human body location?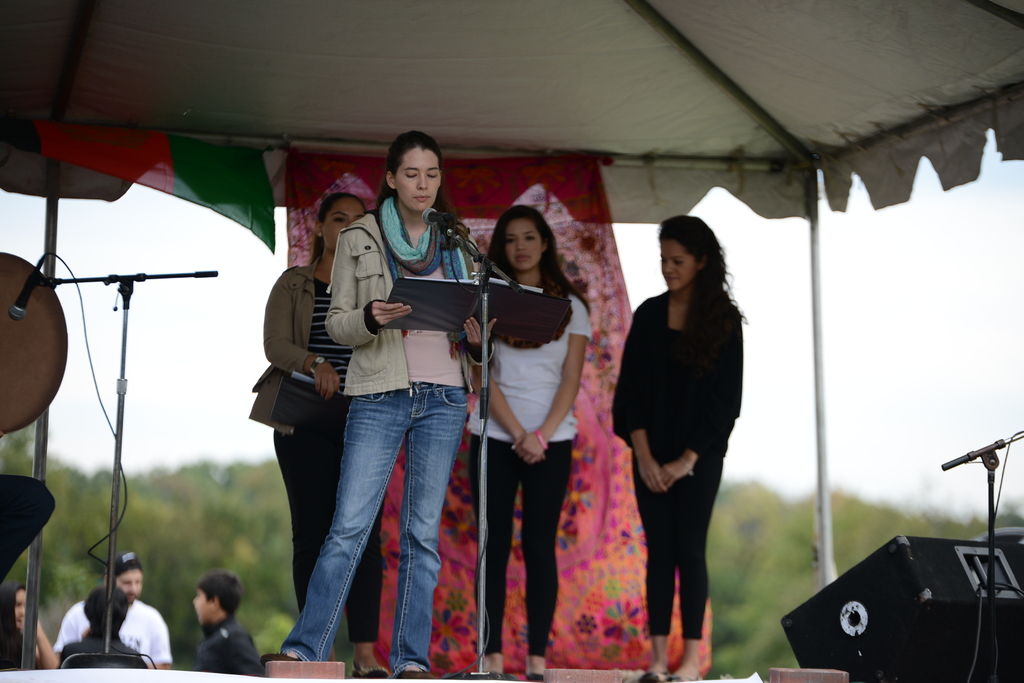
locate(191, 571, 262, 673)
